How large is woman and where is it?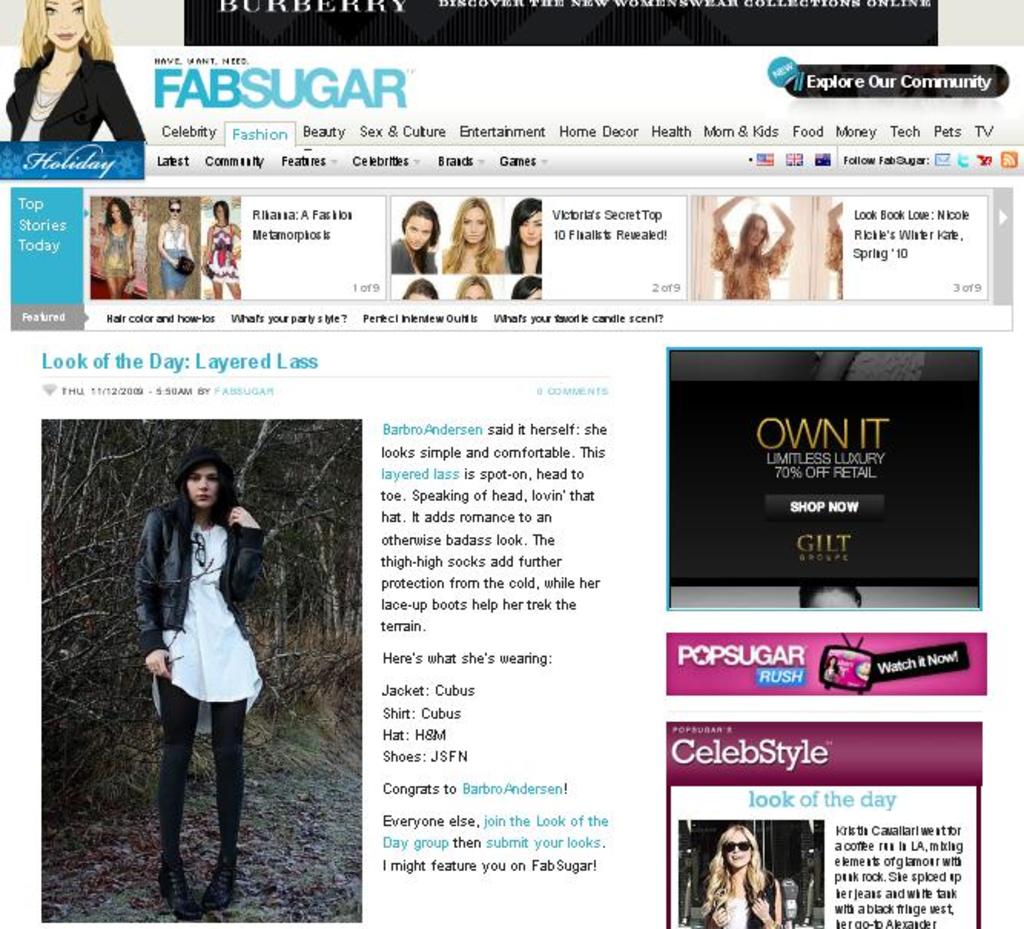
Bounding box: left=439, top=193, right=514, bottom=276.
